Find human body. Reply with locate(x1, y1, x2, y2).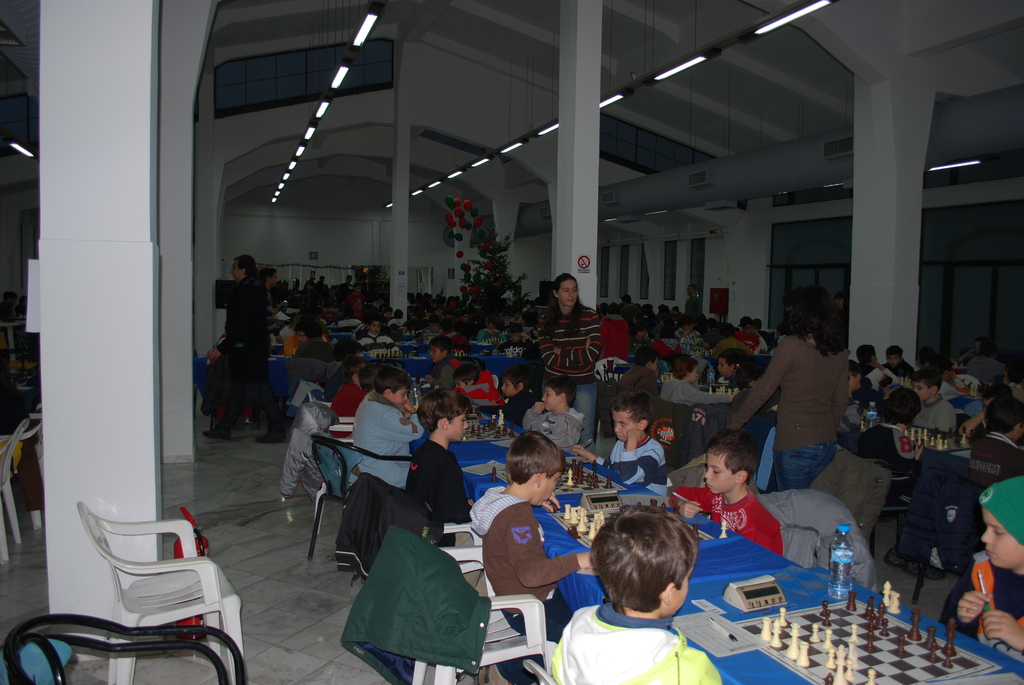
locate(959, 384, 1012, 435).
